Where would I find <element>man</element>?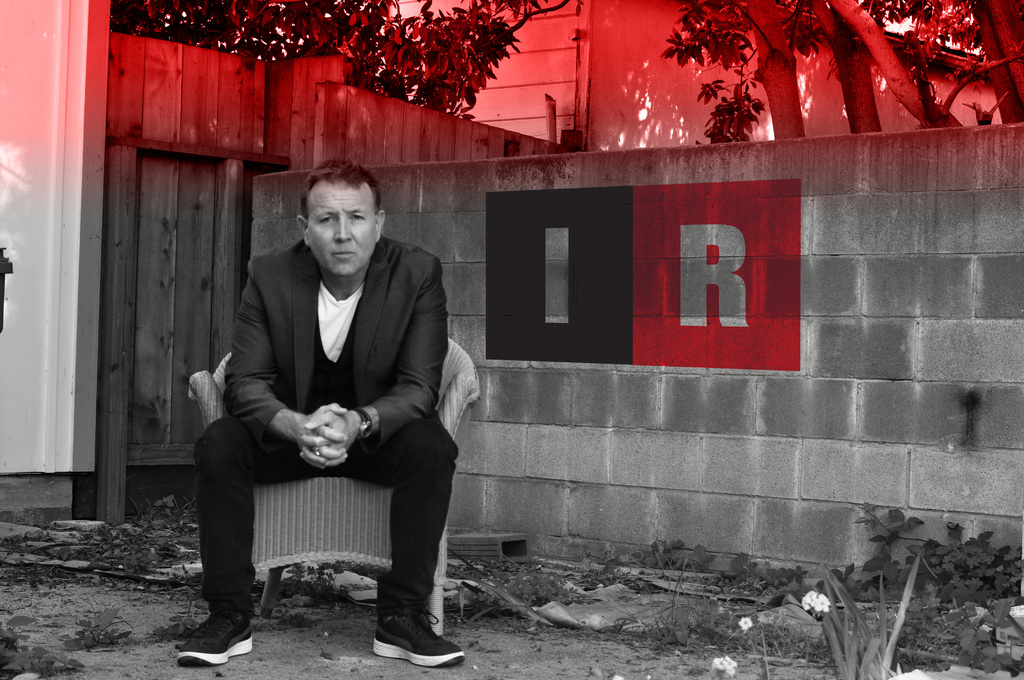
At {"left": 181, "top": 158, "right": 472, "bottom": 652}.
